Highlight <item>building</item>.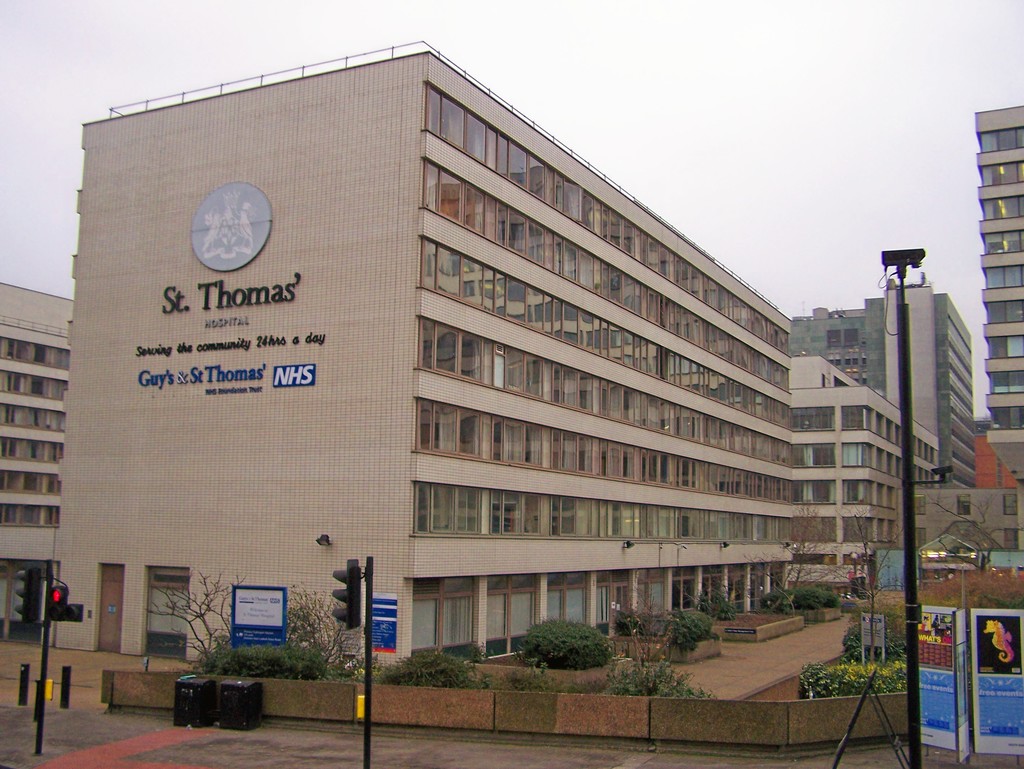
Highlighted region: (x1=975, y1=102, x2=1023, y2=495).
